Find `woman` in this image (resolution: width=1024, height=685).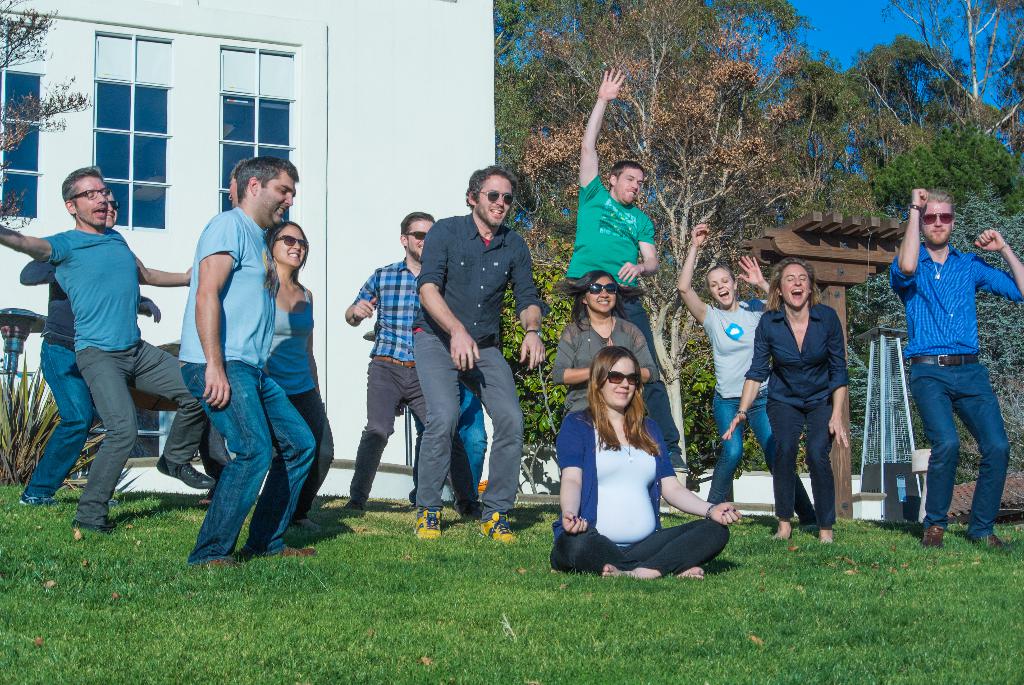
(left=550, top=267, right=689, bottom=516).
